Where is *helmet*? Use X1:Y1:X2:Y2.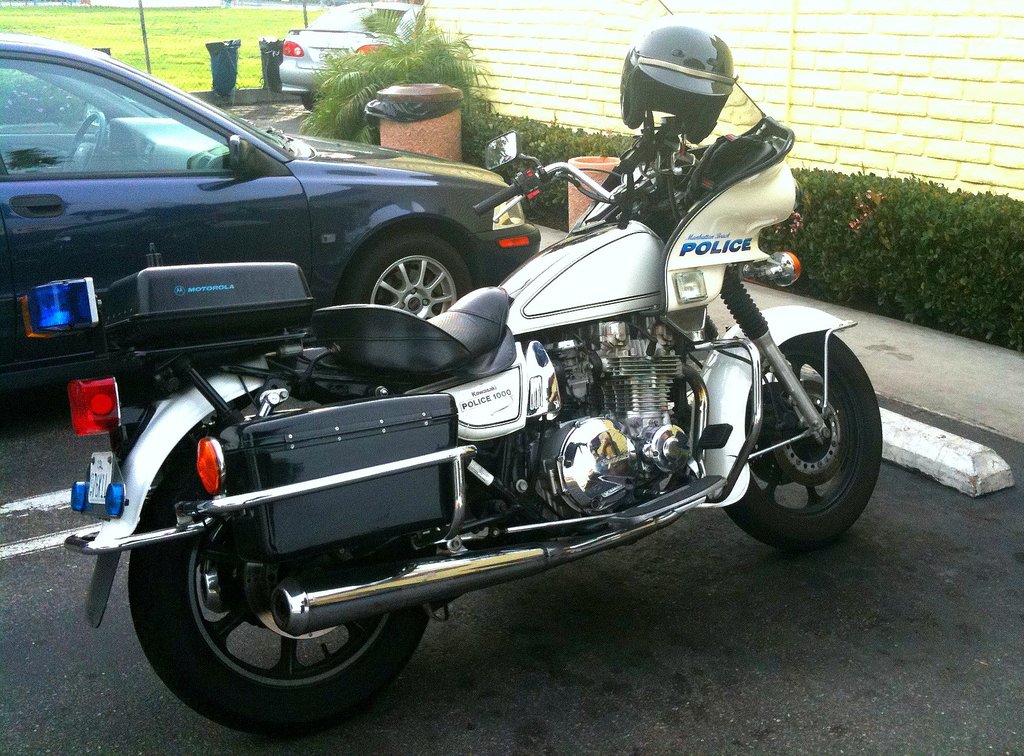
621:28:746:131.
